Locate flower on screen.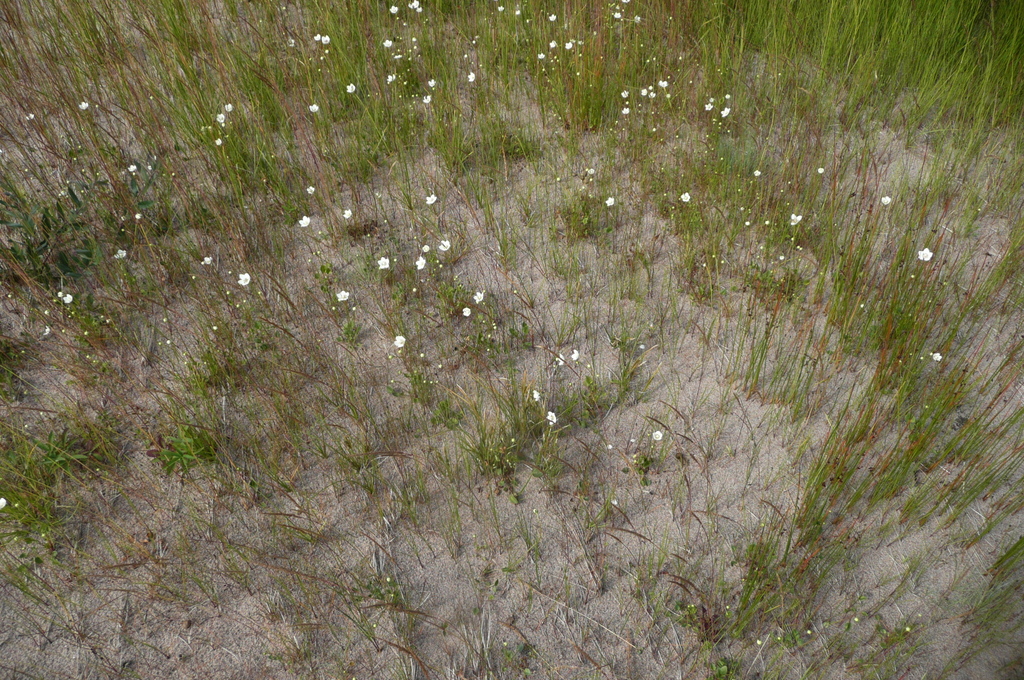
On screen at region(571, 346, 580, 362).
